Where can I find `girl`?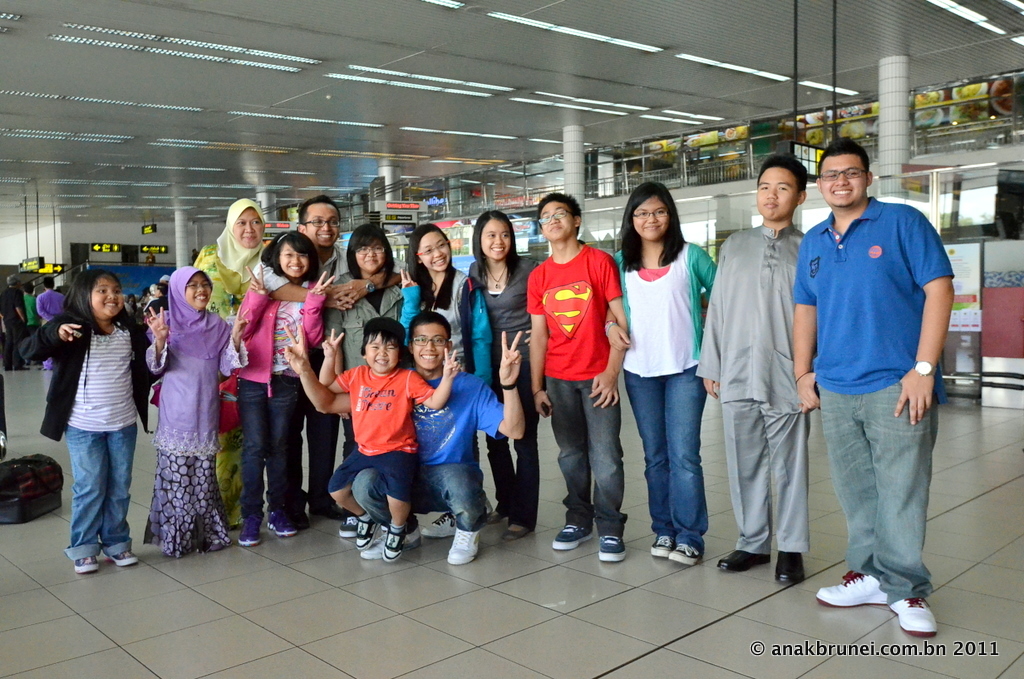
You can find it at <bbox>237, 231, 337, 541</bbox>.
